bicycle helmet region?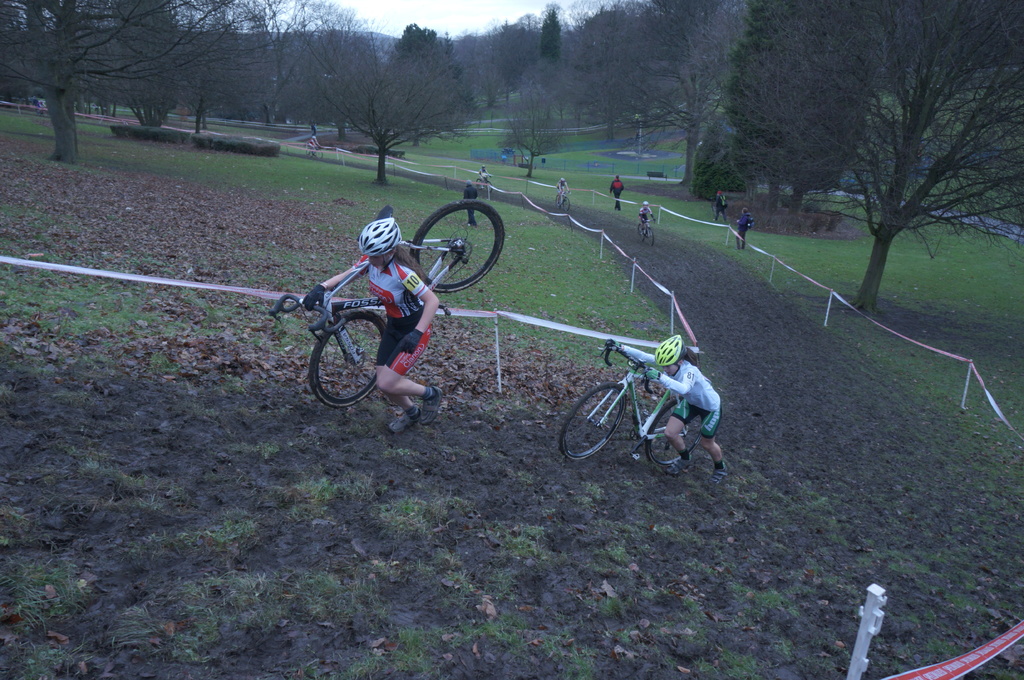
661, 333, 684, 363
